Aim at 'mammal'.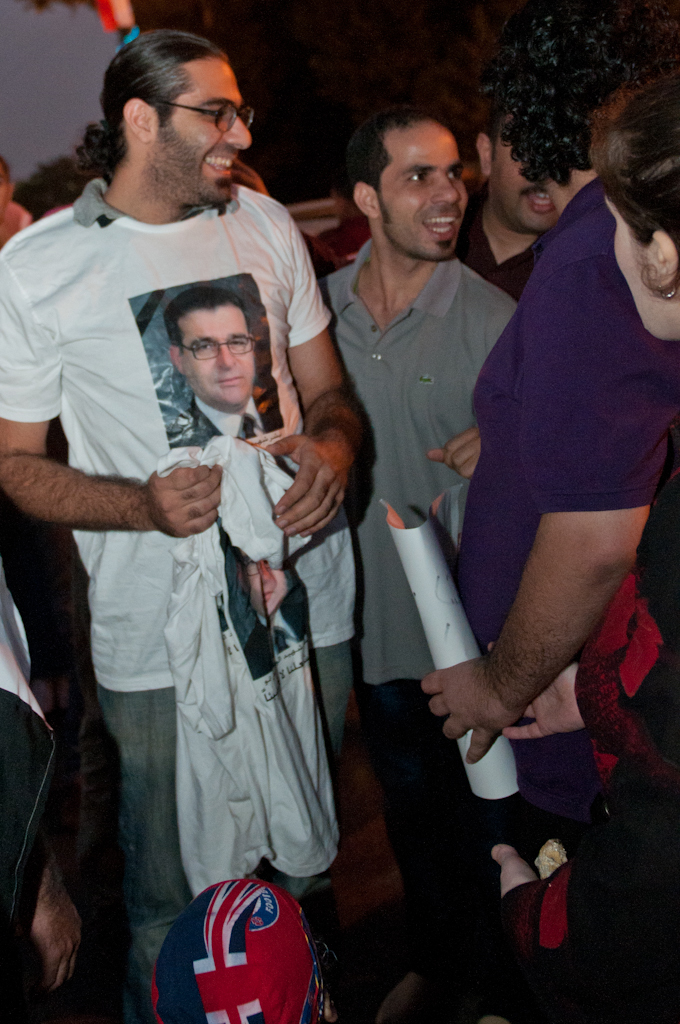
Aimed at box=[0, 544, 95, 1023].
